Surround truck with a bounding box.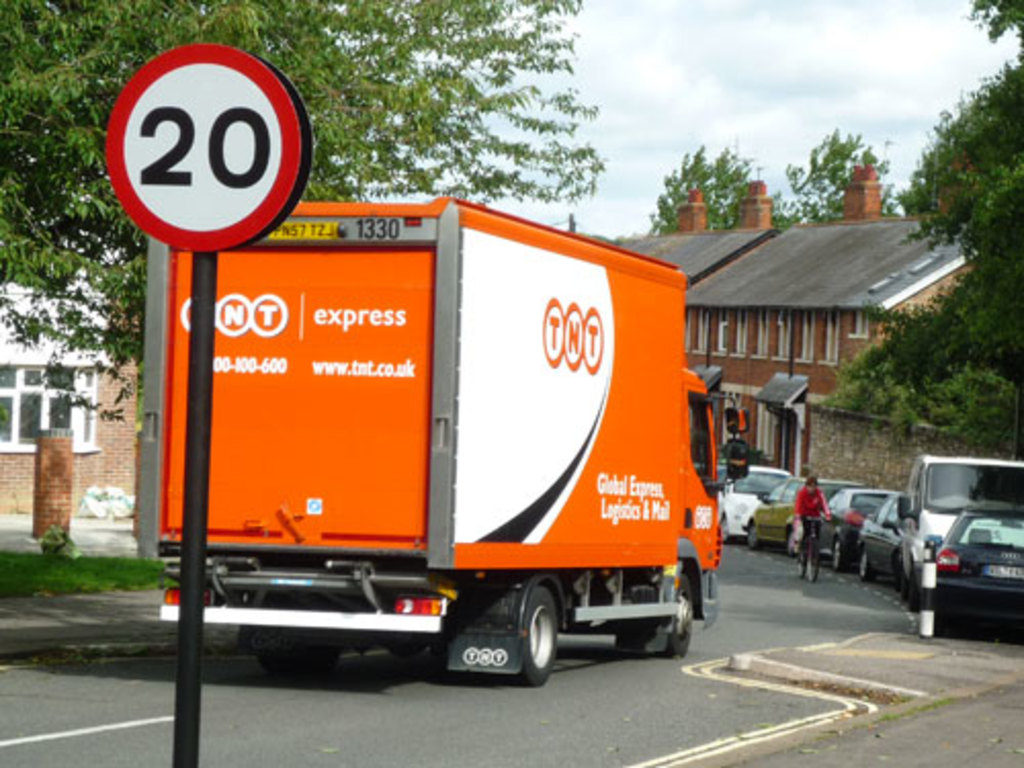
<region>119, 174, 739, 684</region>.
